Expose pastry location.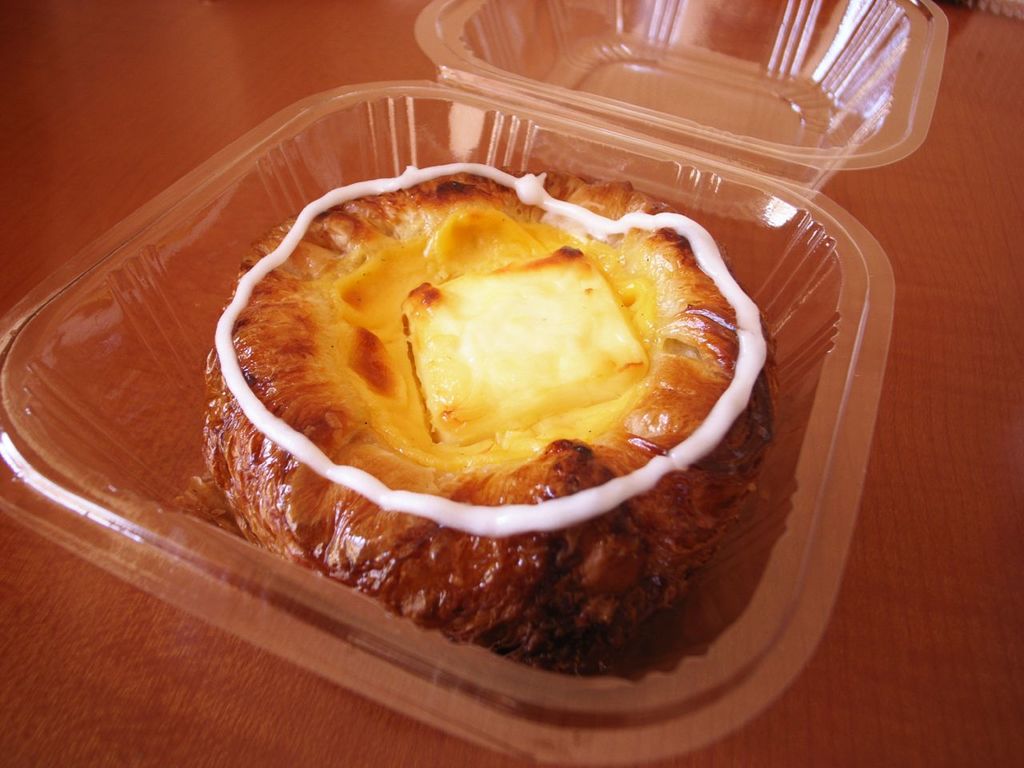
Exposed at box=[216, 111, 782, 654].
